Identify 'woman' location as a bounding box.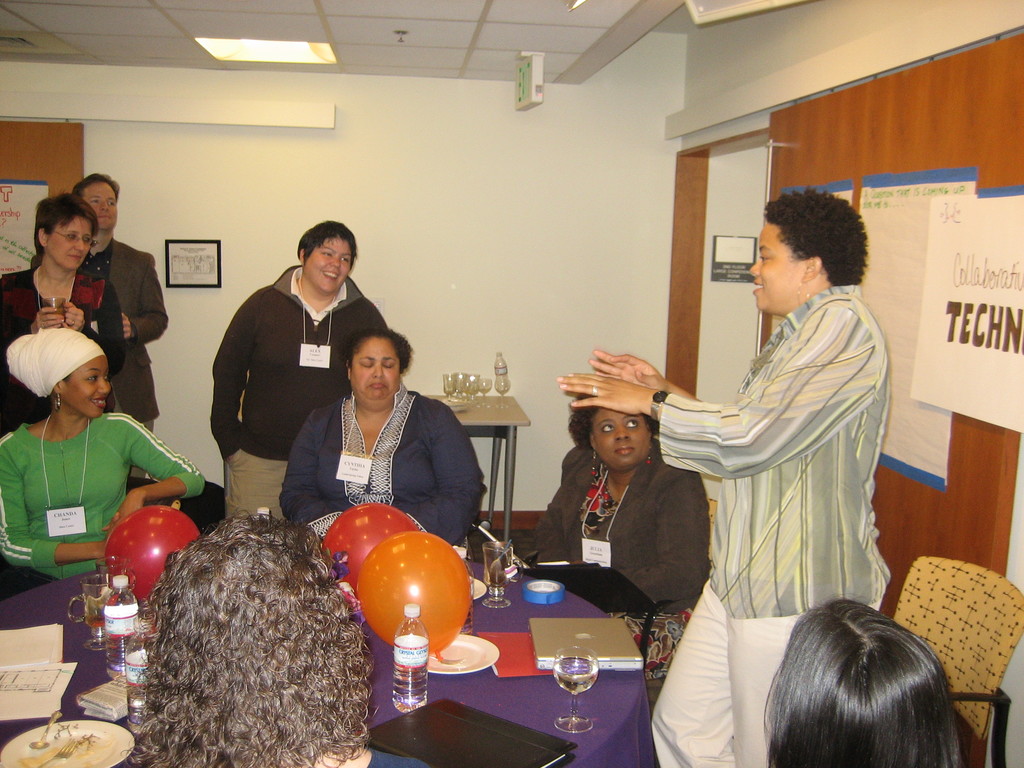
BBox(0, 193, 131, 445).
